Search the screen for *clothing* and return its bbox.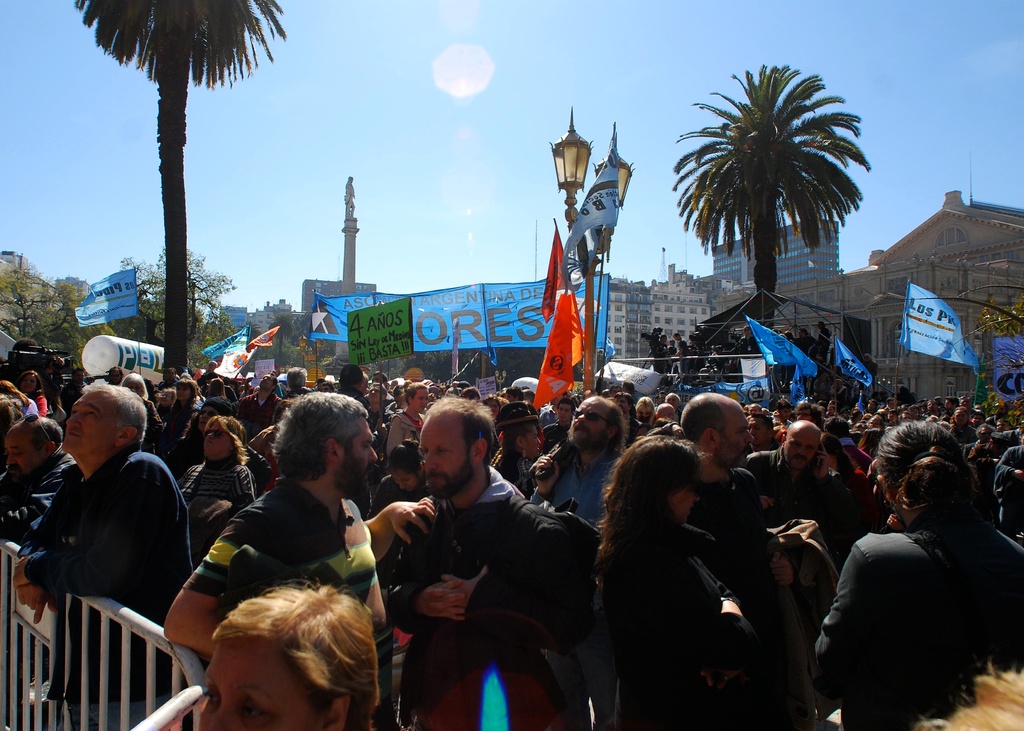
Found: crop(168, 403, 200, 446).
